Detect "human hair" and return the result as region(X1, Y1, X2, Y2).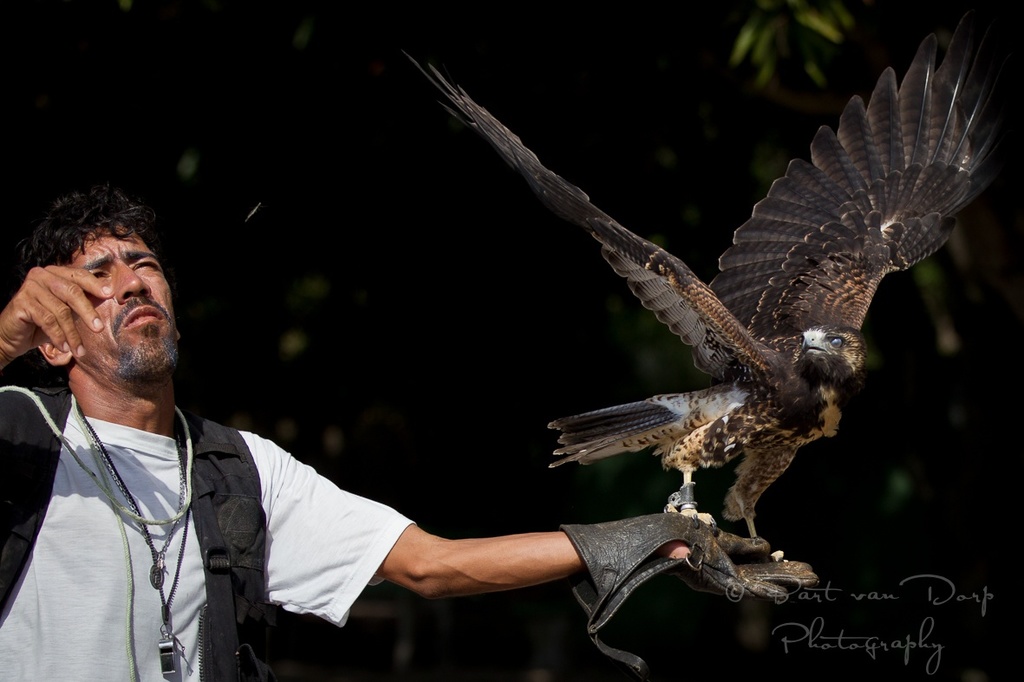
region(19, 178, 160, 275).
